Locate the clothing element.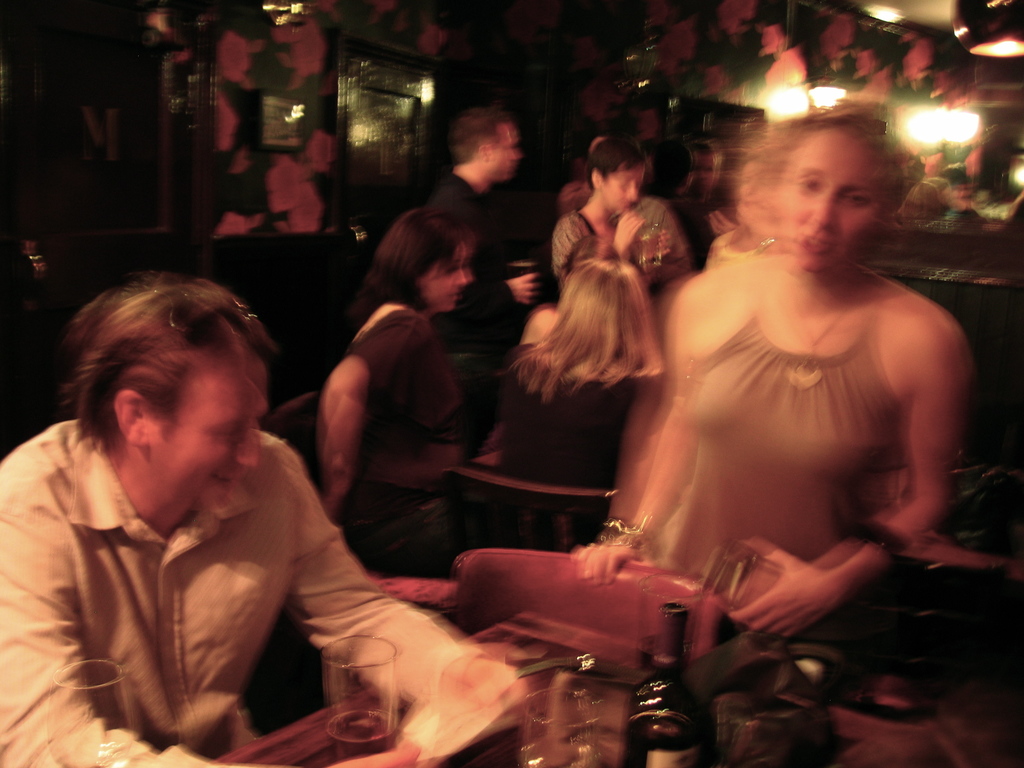
Element bbox: 497, 348, 618, 506.
